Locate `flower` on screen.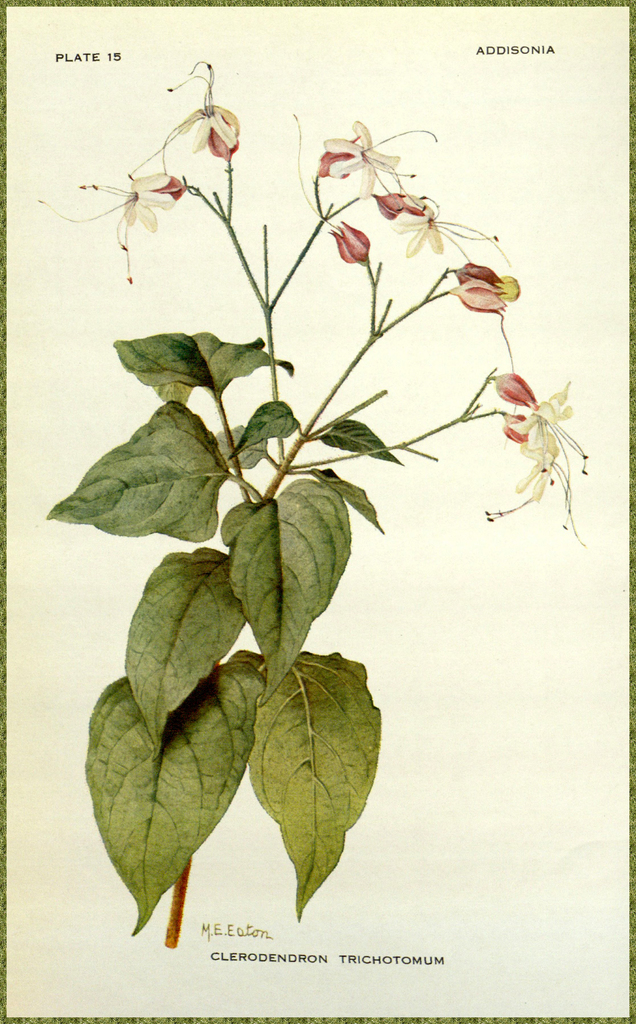
On screen at pyautogui.locateOnScreen(137, 56, 240, 163).
